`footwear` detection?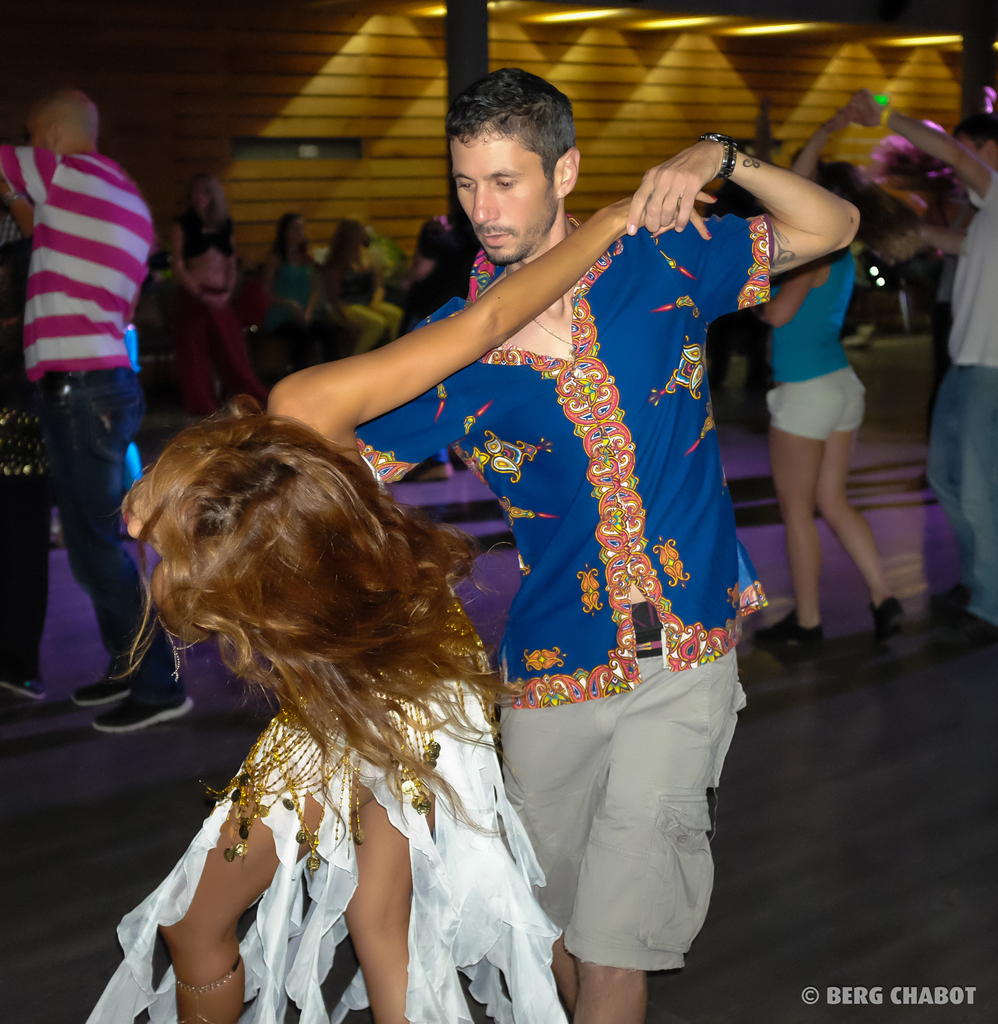
bbox(862, 602, 908, 641)
